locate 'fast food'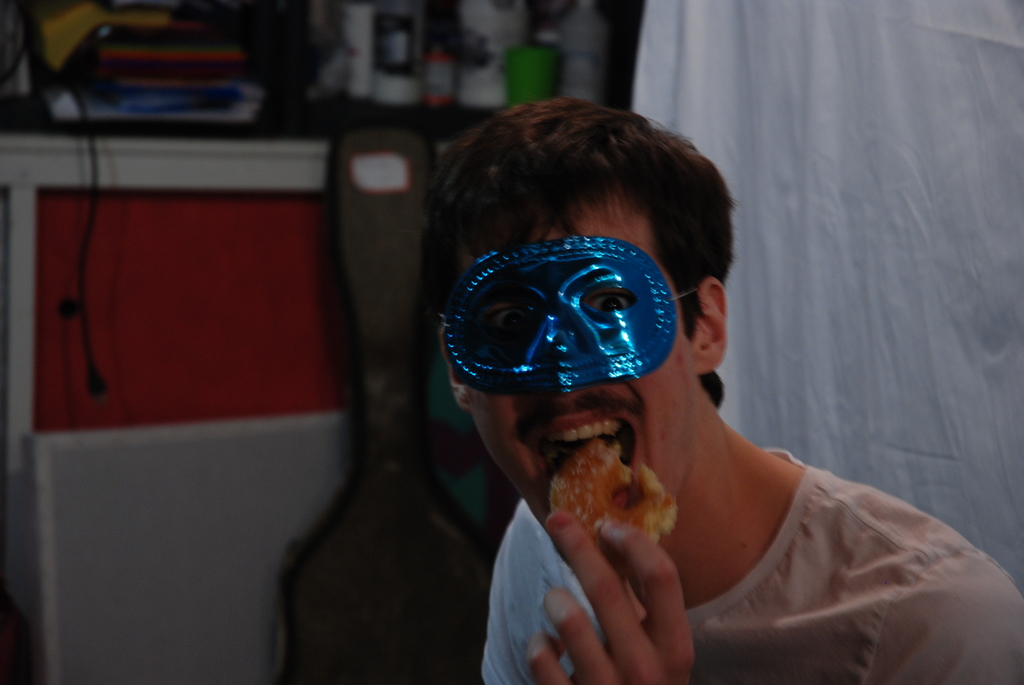
<region>541, 421, 701, 573</region>
